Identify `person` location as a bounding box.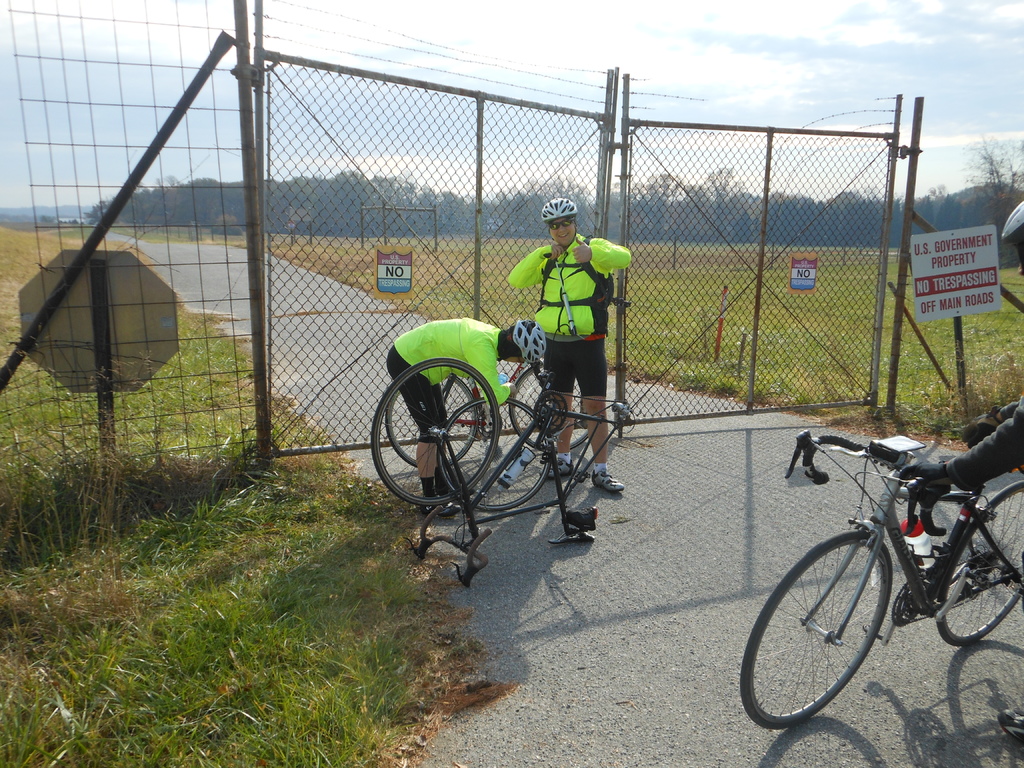
left=386, top=316, right=550, bottom=519.
